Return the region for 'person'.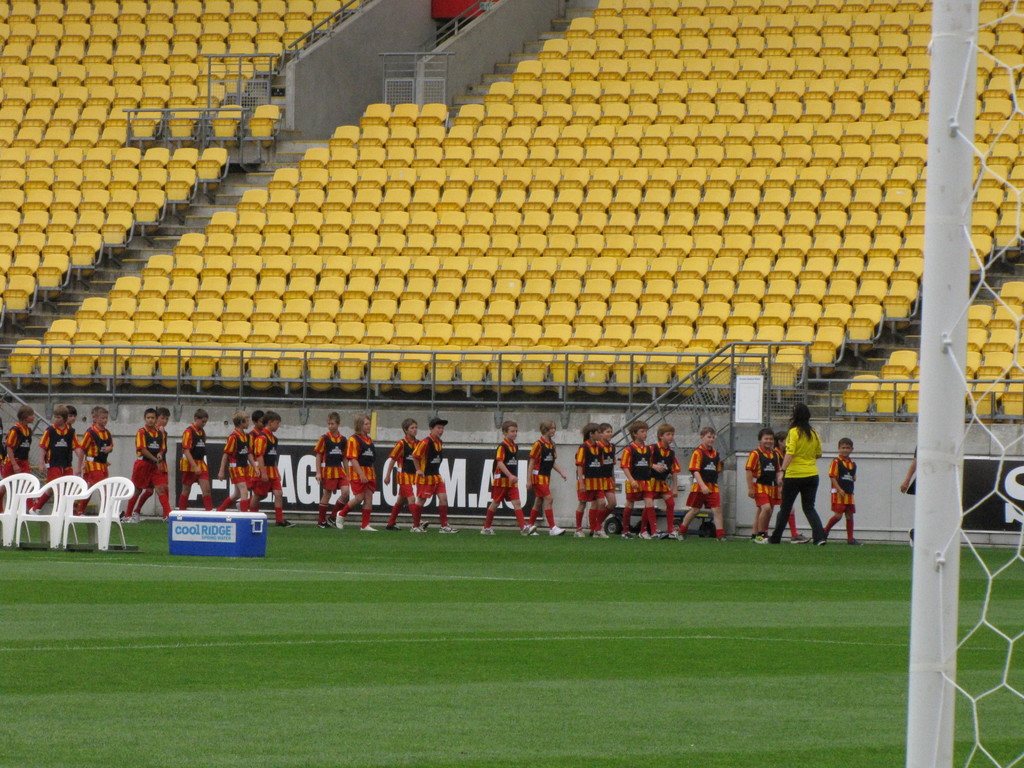
pyautogui.locateOnScreen(747, 426, 773, 547).
